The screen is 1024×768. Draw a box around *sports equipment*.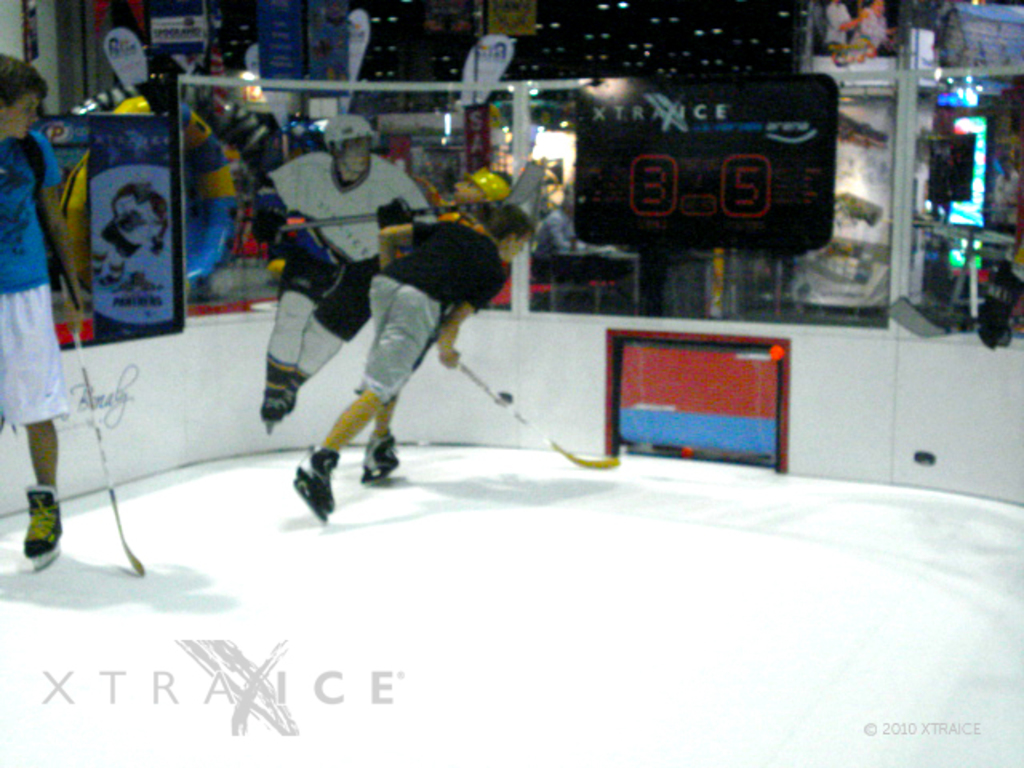
[left=278, top=162, right=544, bottom=227].
